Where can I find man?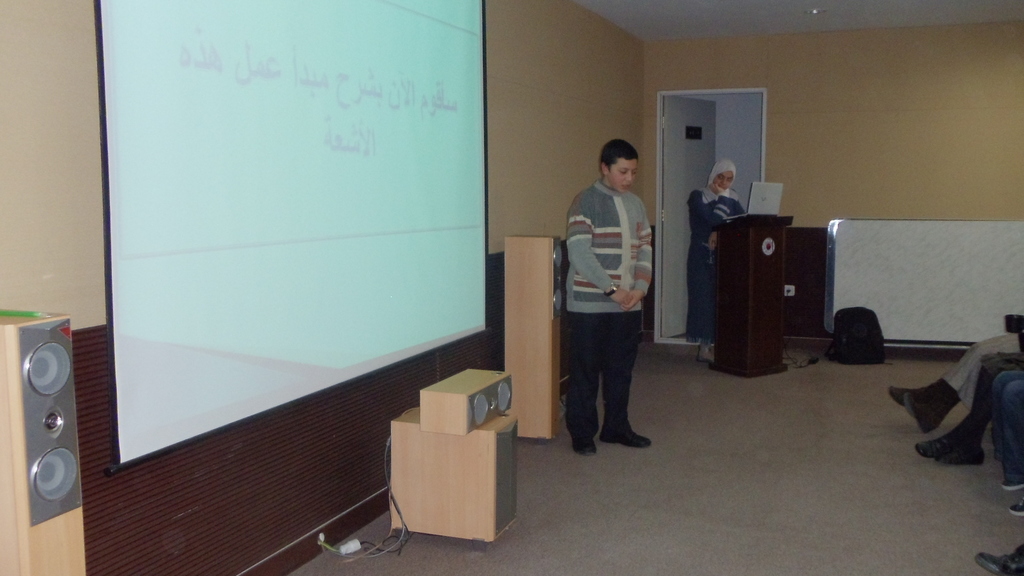
You can find it at [556, 141, 664, 454].
